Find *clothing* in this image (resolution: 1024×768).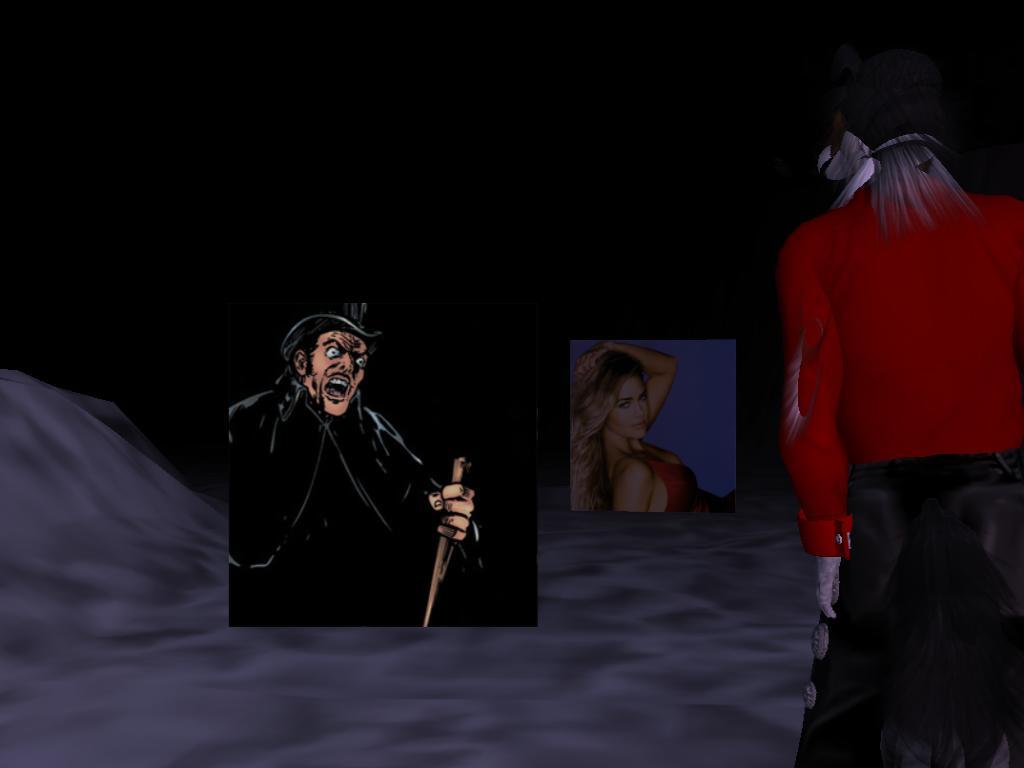
613/438/741/513.
